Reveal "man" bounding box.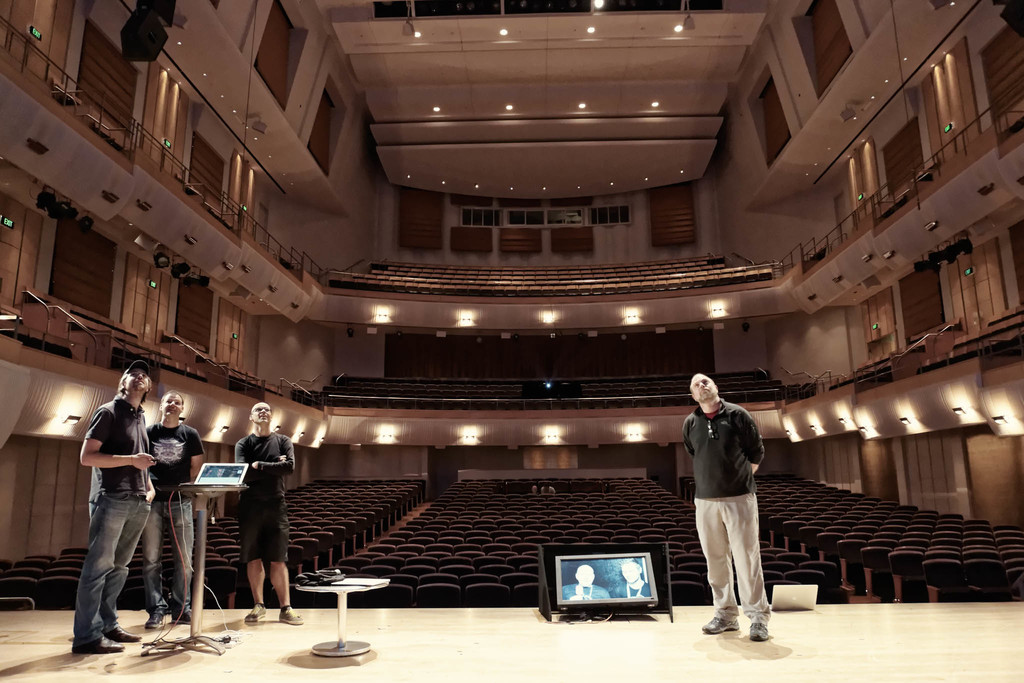
Revealed: {"left": 690, "top": 374, "right": 778, "bottom": 638}.
